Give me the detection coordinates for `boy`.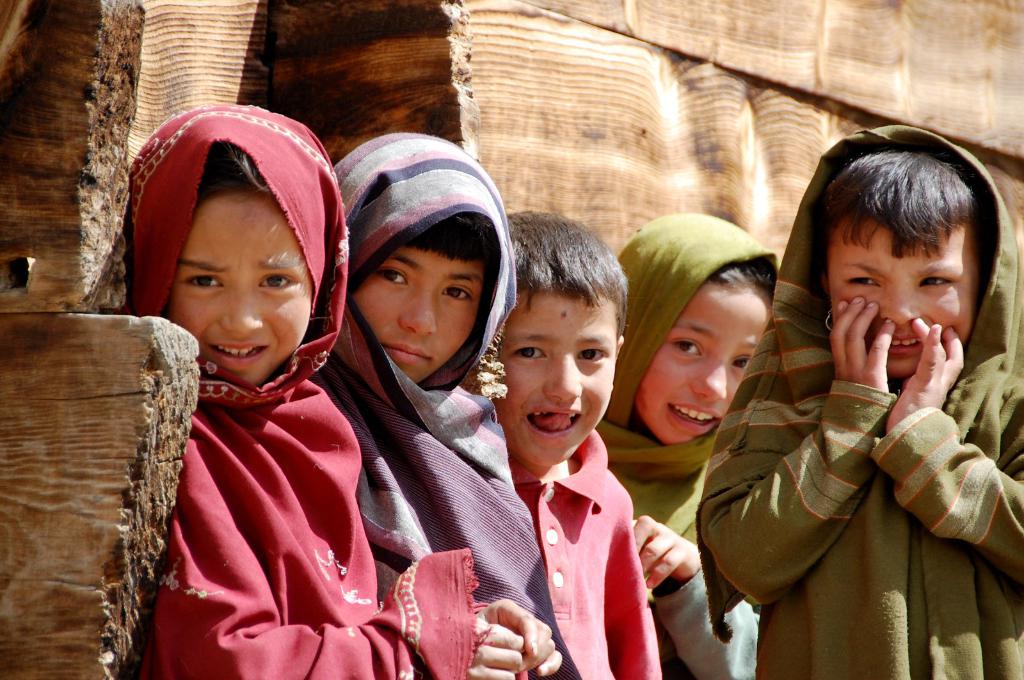
691/127/1023/679.
